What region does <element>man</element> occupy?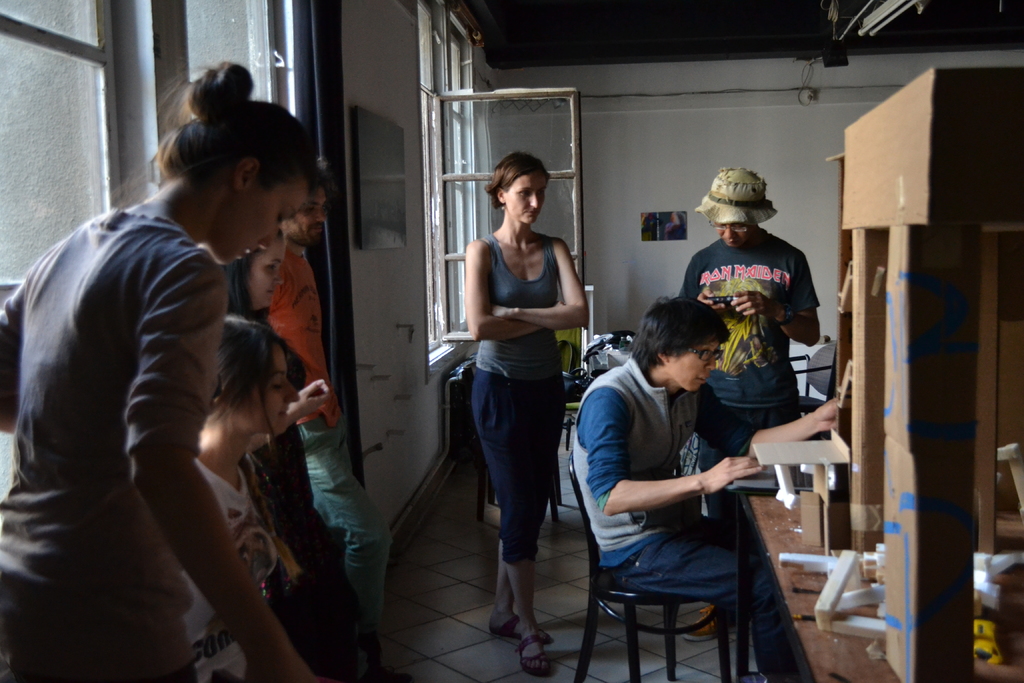
(681,168,821,646).
